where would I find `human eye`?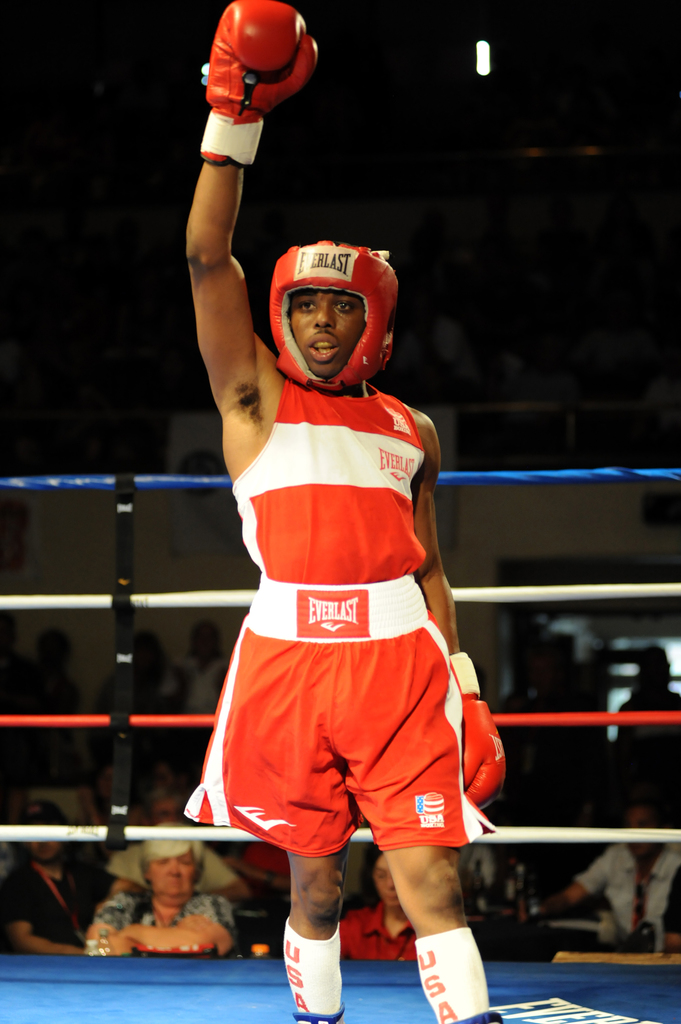
At left=333, top=298, right=356, bottom=316.
